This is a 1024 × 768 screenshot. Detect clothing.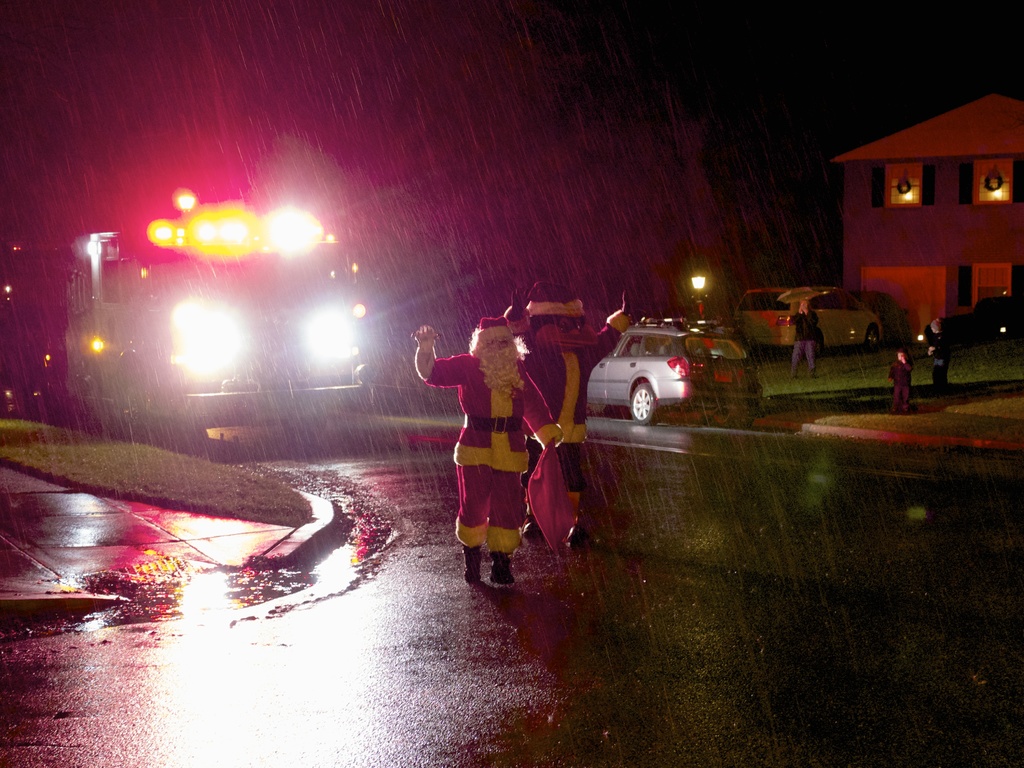
region(413, 345, 564, 550).
